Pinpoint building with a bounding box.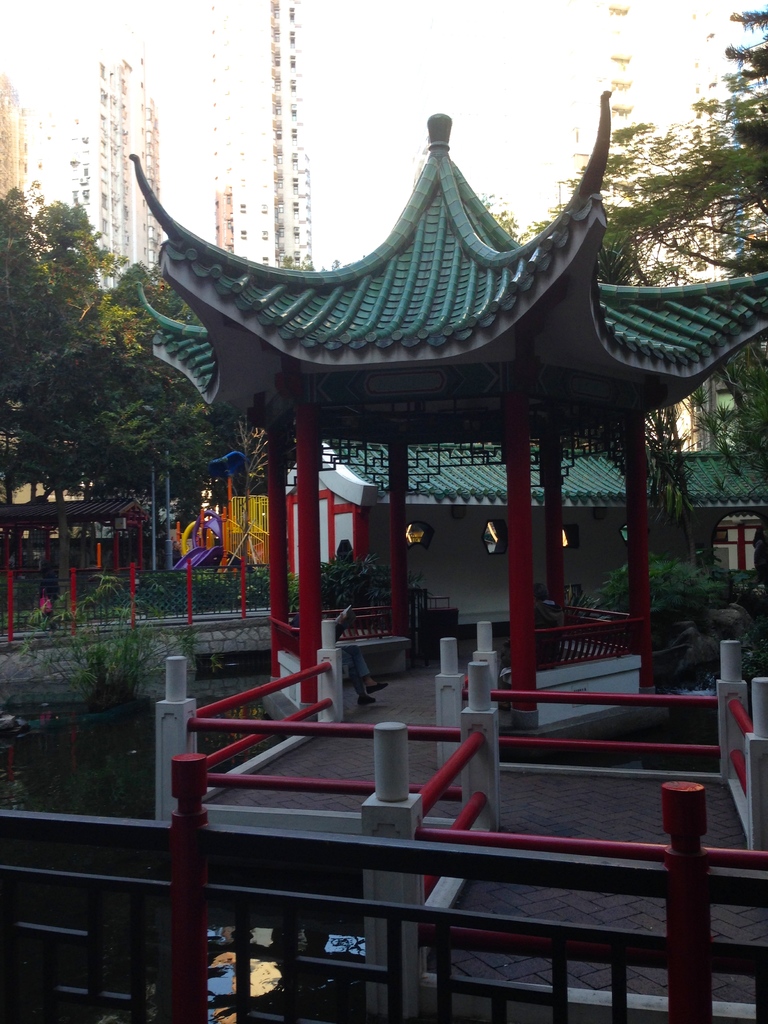
bbox=[211, 0, 314, 269].
